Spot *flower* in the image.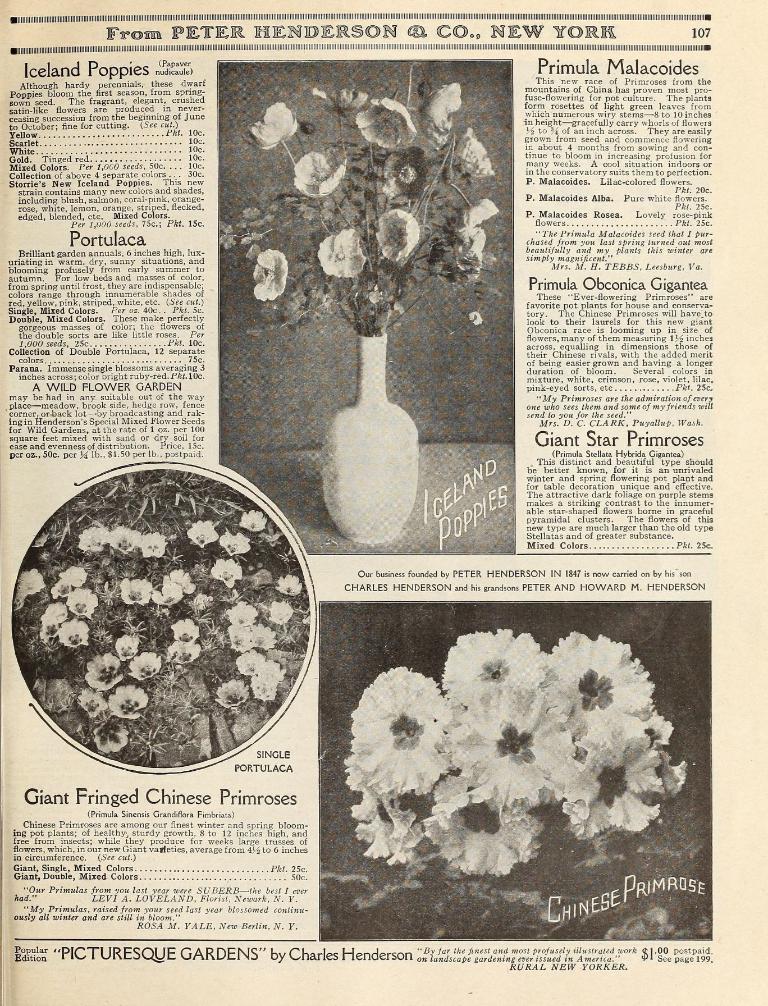
*flower* found at bbox=[165, 639, 204, 665].
